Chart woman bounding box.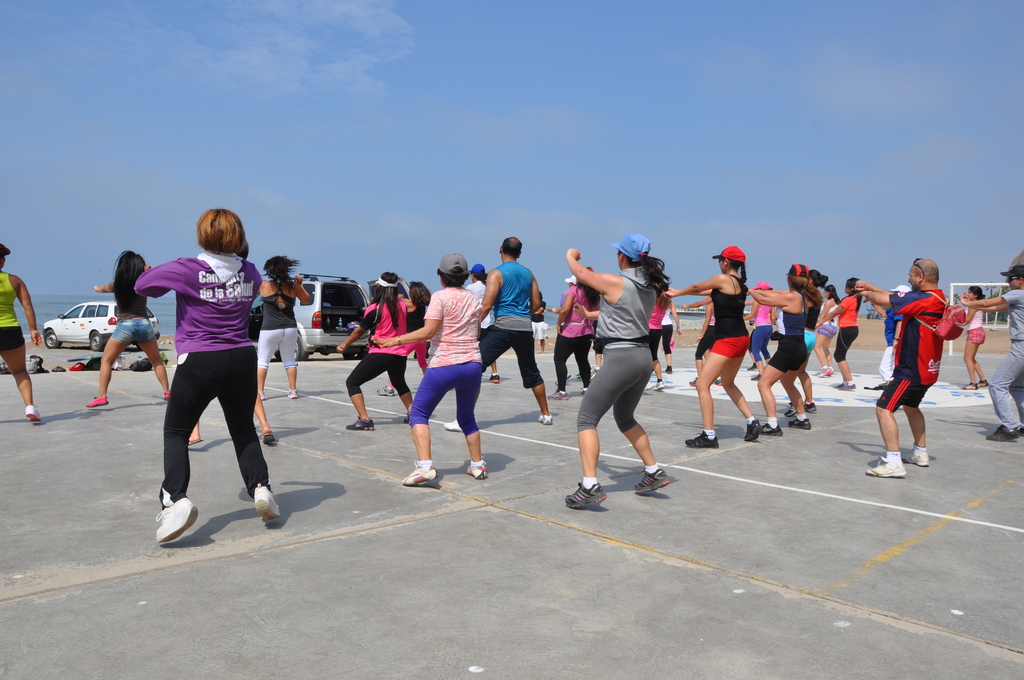
Charted: (left=812, top=274, right=856, bottom=393).
